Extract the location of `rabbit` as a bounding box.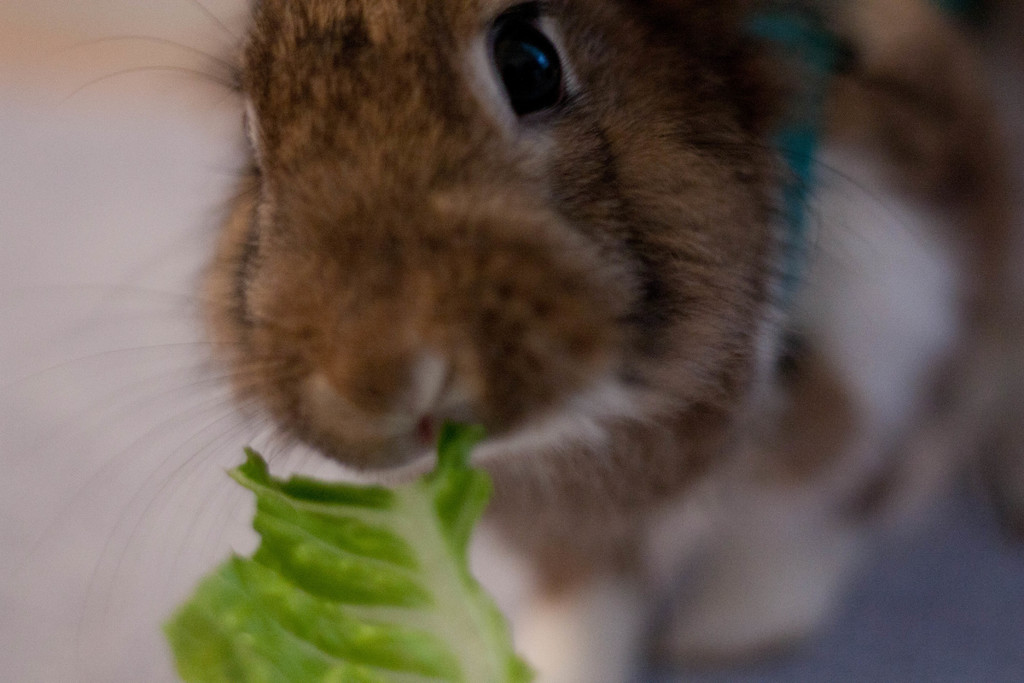
44:0:1023:682.
